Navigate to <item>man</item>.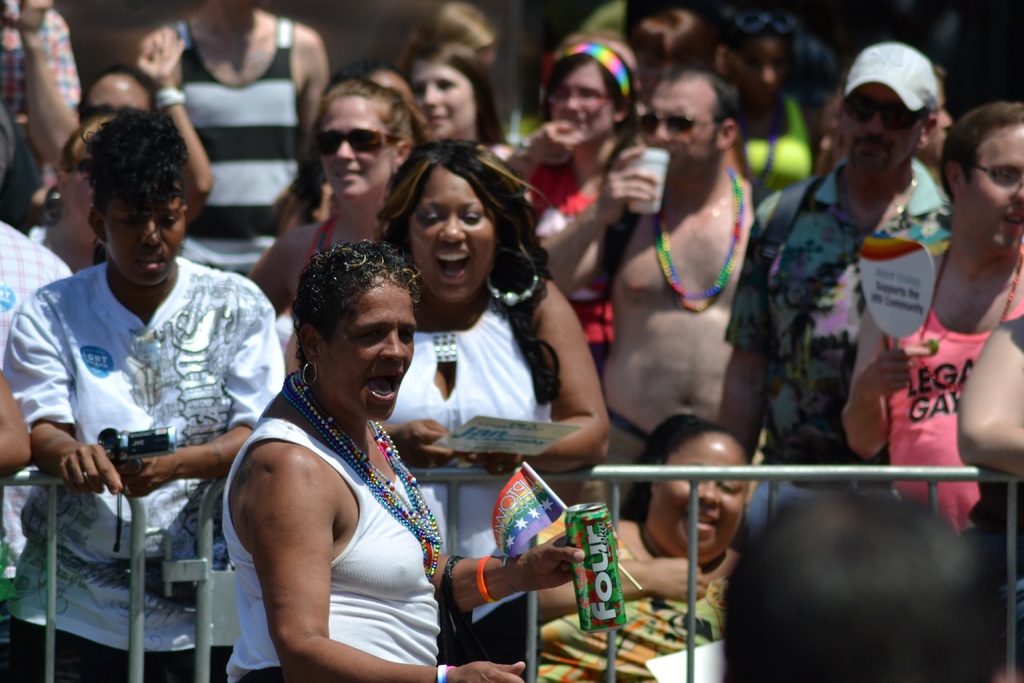
Navigation target: [143, 0, 336, 272].
